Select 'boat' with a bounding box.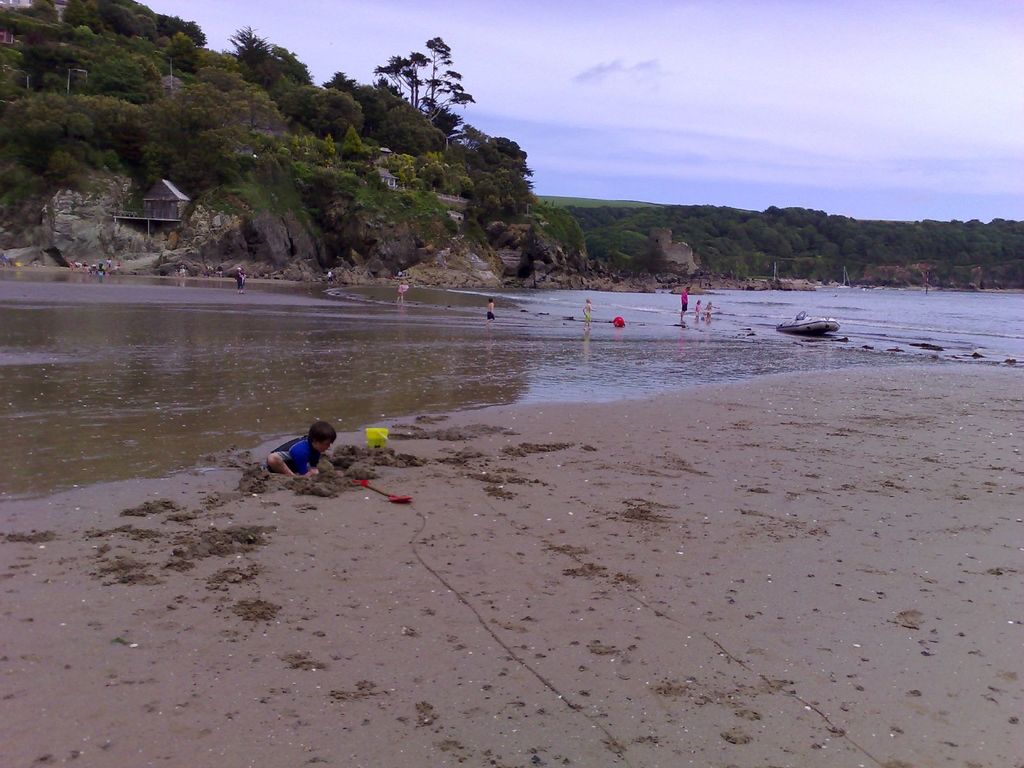
840,263,854,289.
